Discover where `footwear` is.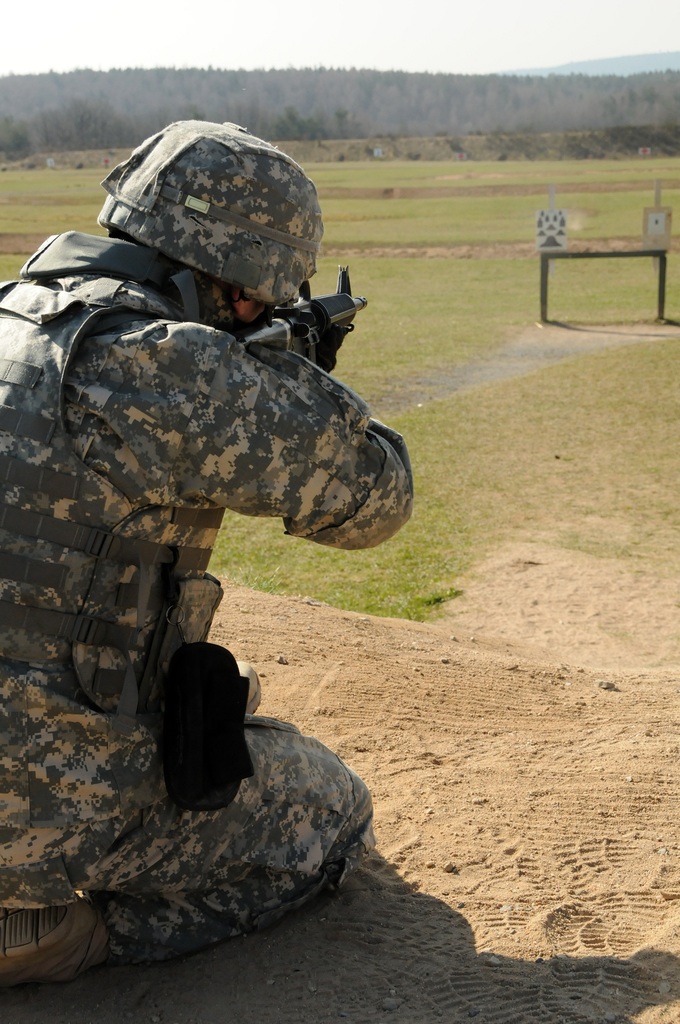
Discovered at 0/899/103/993.
